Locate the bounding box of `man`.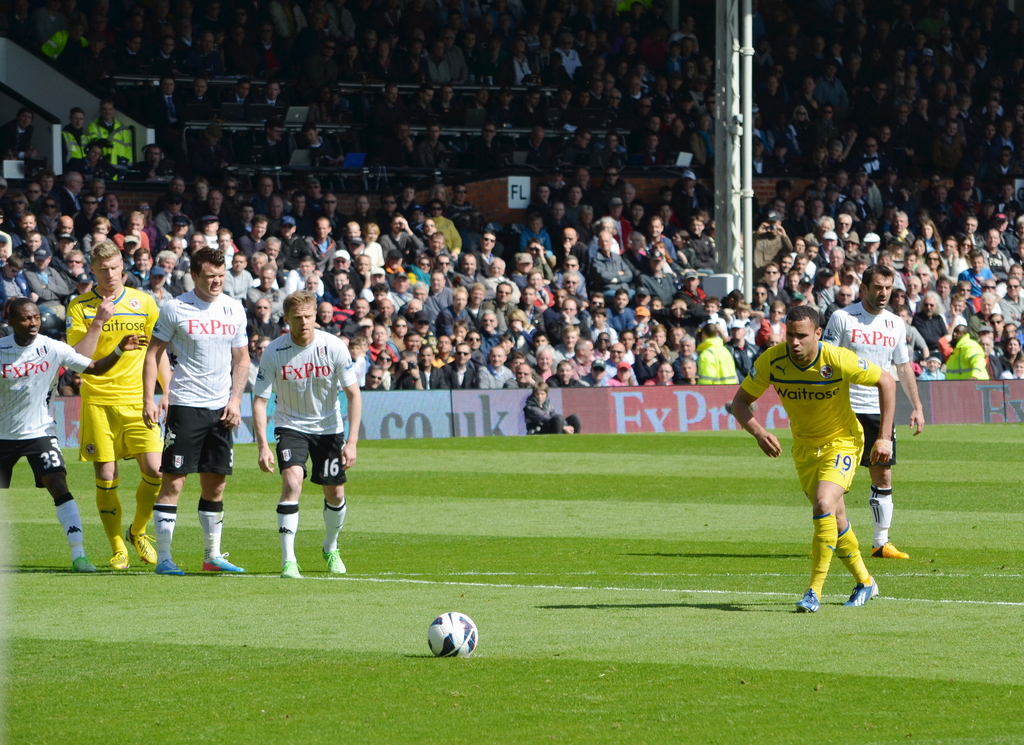
Bounding box: 500 78 530 126.
